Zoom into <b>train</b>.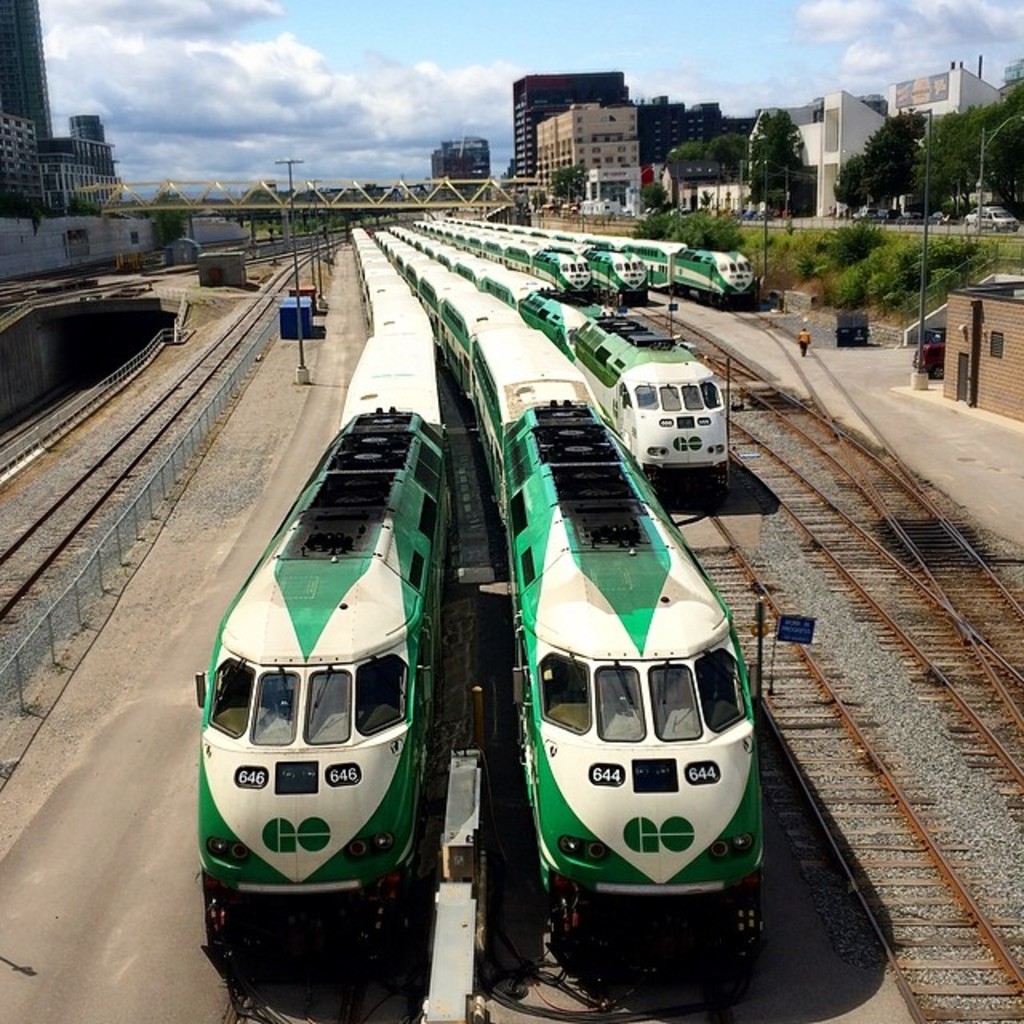
Zoom target: bbox=[403, 221, 594, 294].
